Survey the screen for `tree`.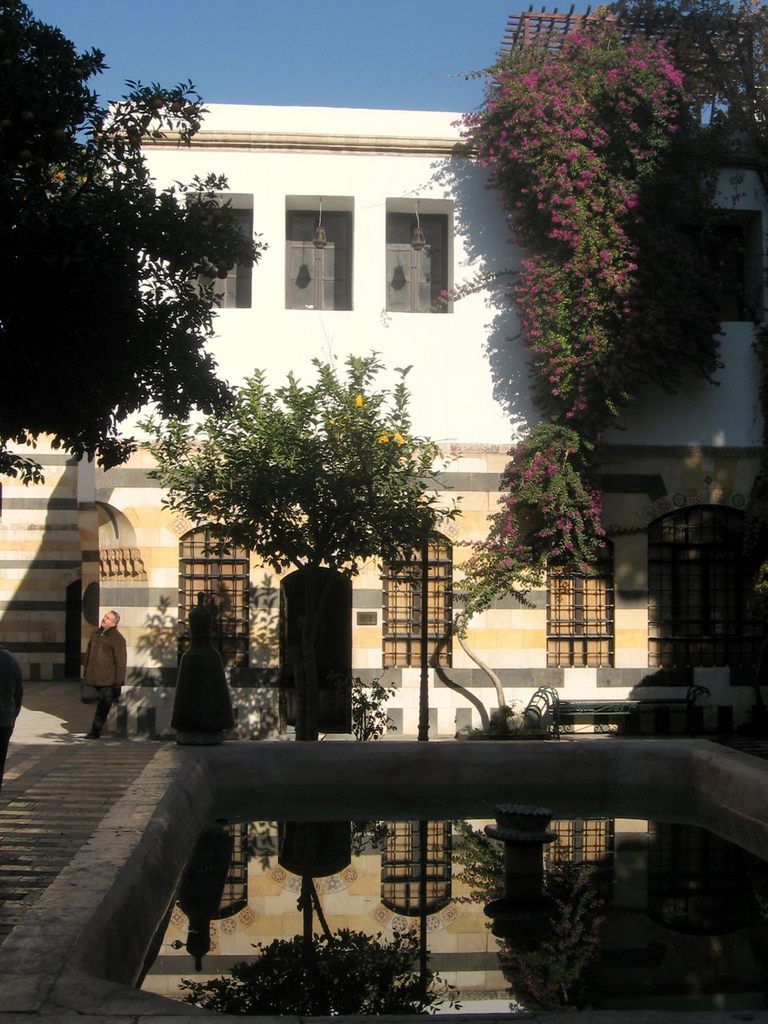
Survey found: <box>442,770,767,997</box>.
